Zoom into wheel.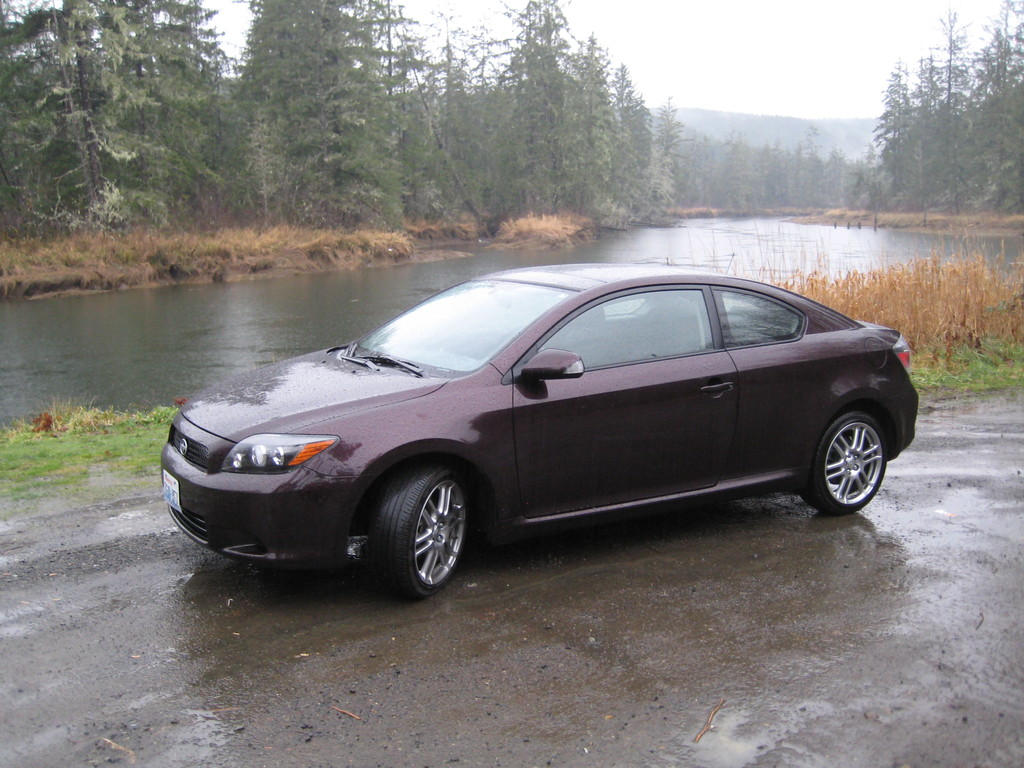
Zoom target: Rect(805, 410, 886, 516).
